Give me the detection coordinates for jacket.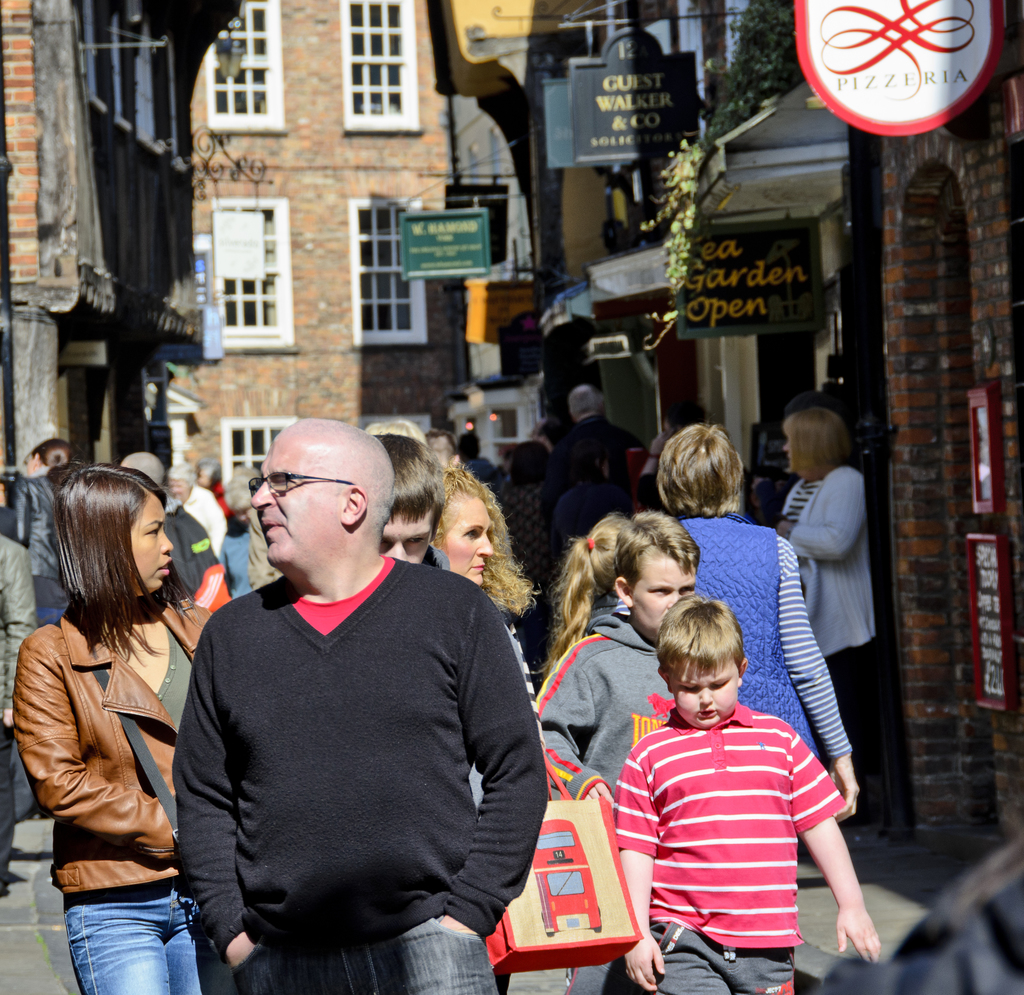
(673, 516, 817, 745).
